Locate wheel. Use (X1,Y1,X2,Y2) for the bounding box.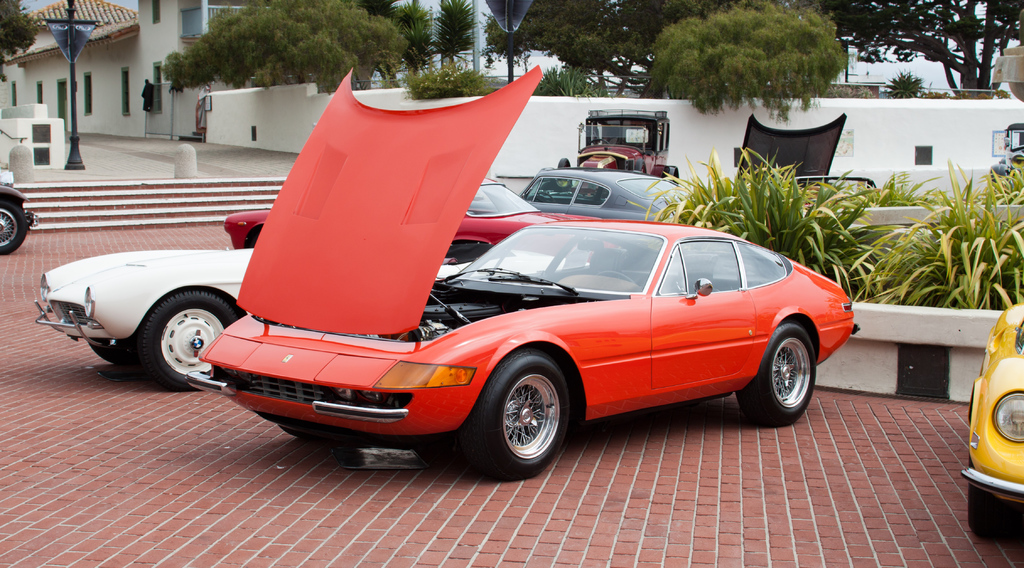
(88,343,134,366).
